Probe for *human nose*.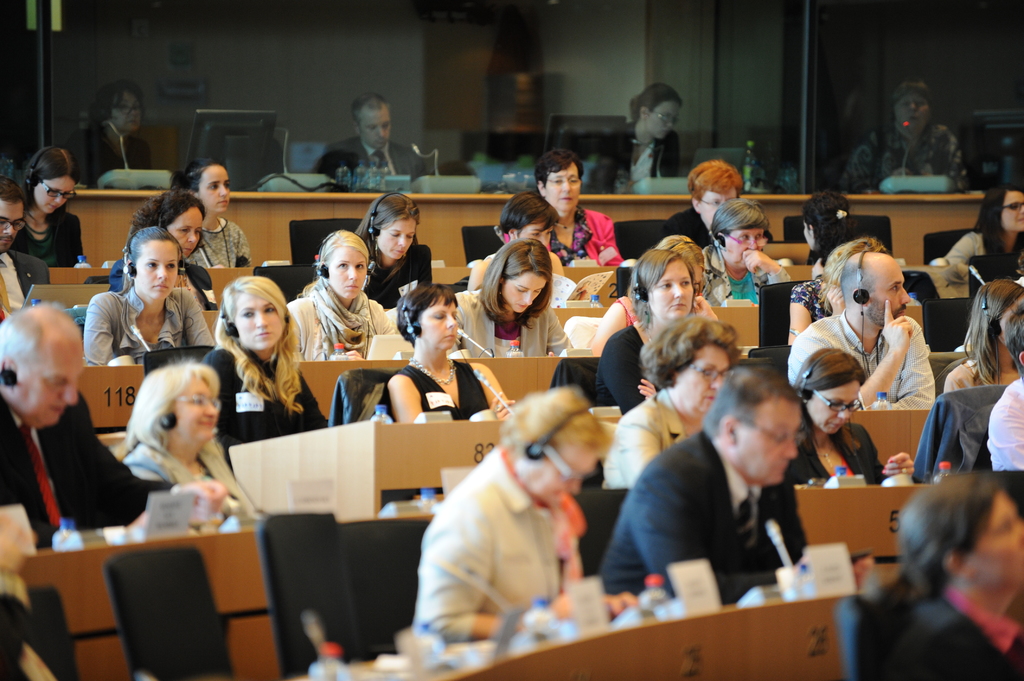
Probe result: <region>1014, 200, 1023, 214</region>.
